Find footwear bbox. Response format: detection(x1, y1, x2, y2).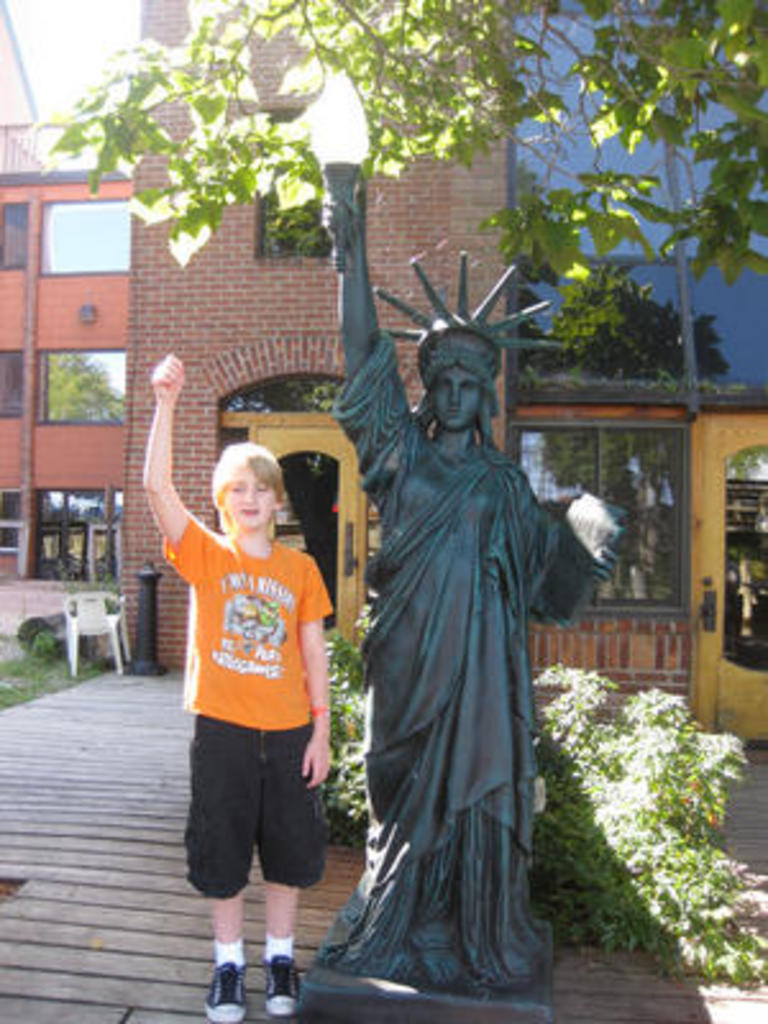
detection(207, 965, 243, 1021).
